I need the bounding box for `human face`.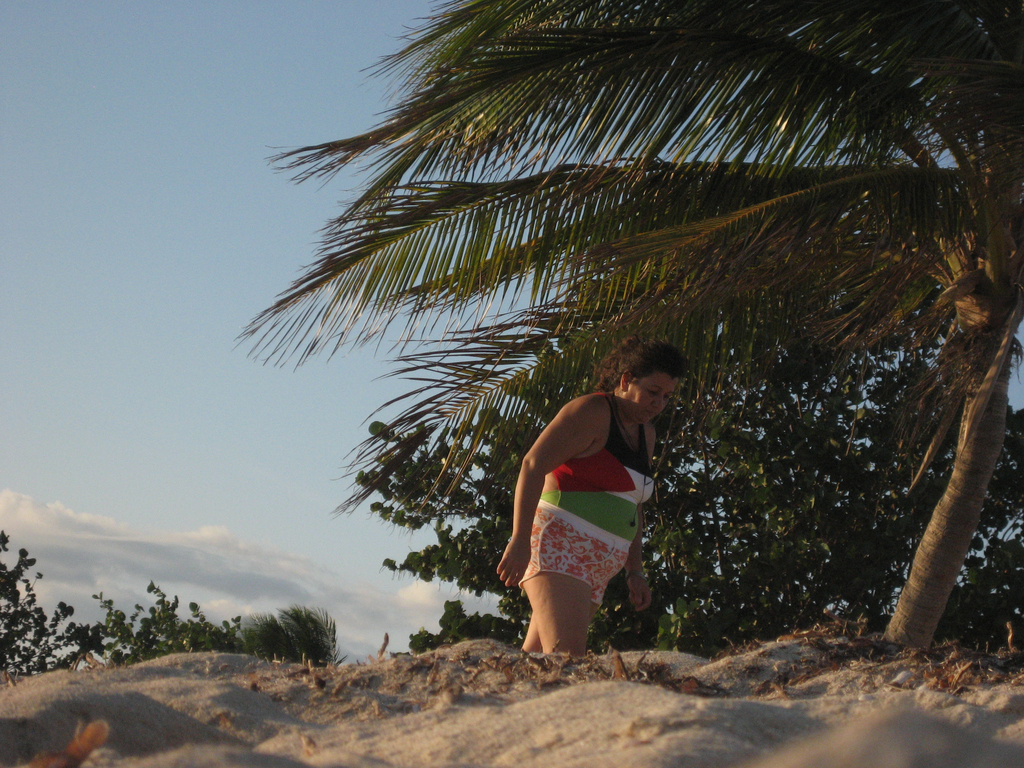
Here it is: crop(623, 374, 681, 424).
